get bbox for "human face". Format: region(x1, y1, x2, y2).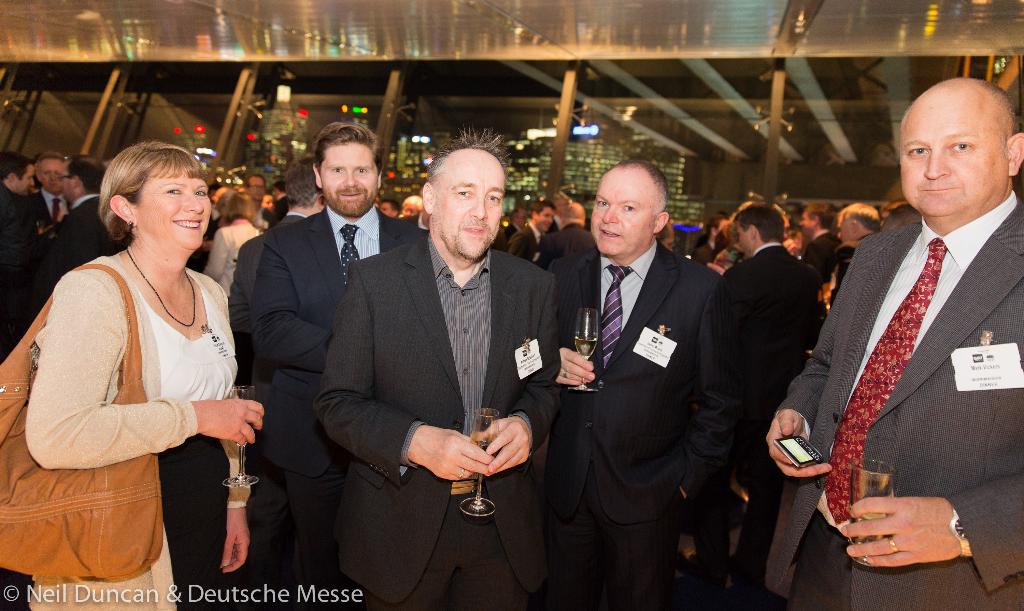
region(898, 95, 1010, 220).
